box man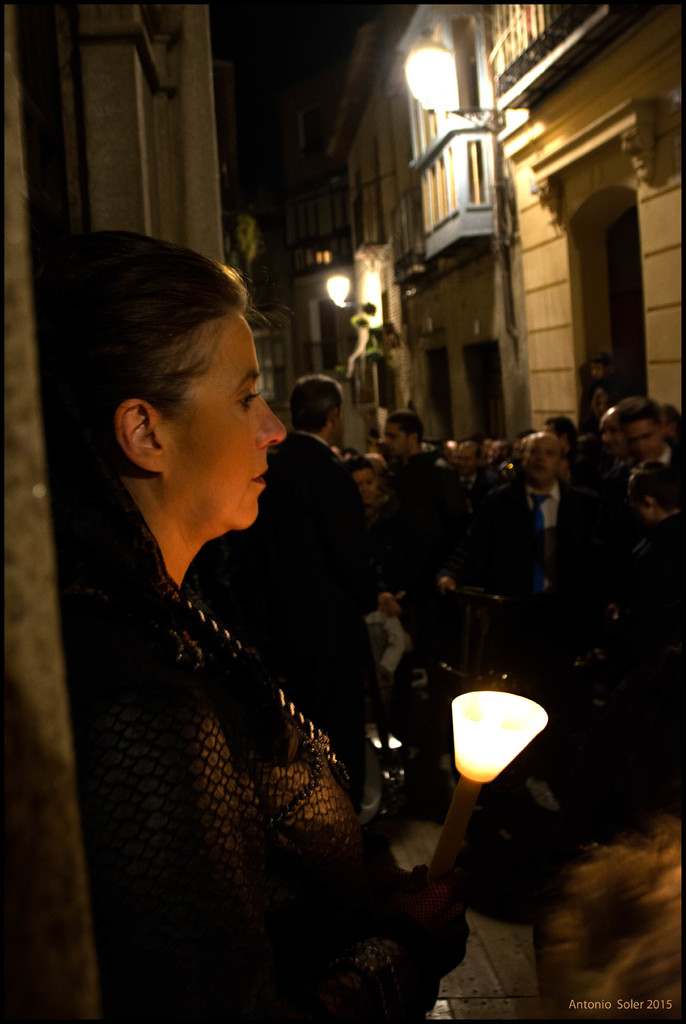
<box>377,410,443,528</box>
